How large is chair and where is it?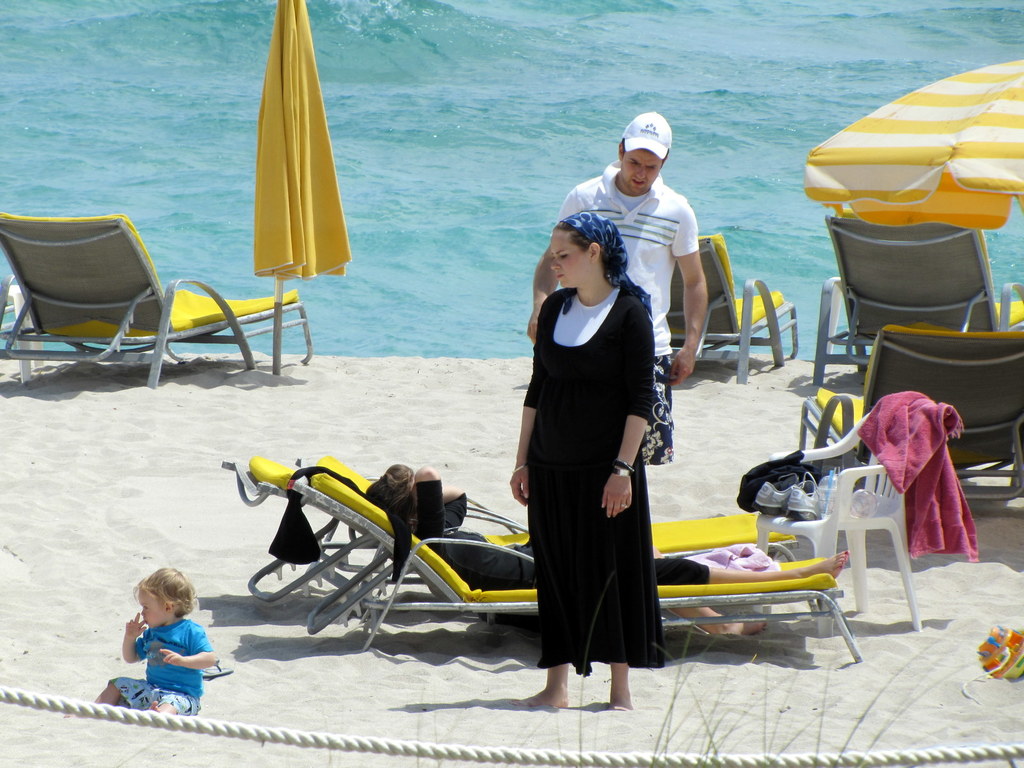
Bounding box: [x1=751, y1=396, x2=924, y2=637].
